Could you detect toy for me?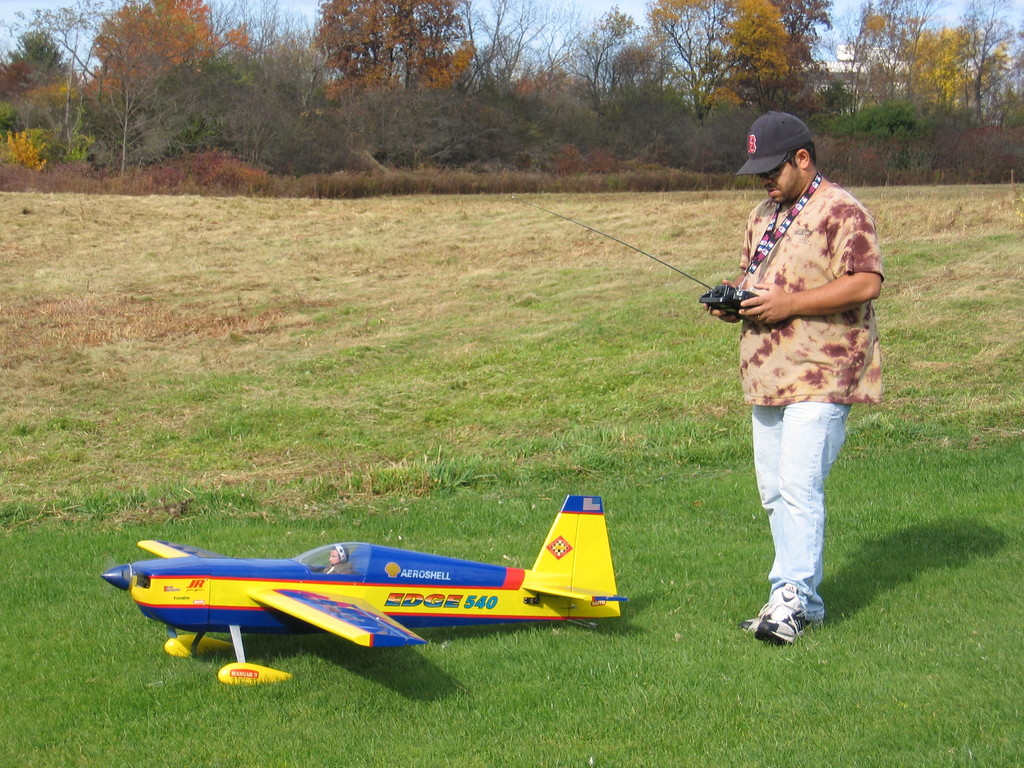
Detection result: [75,490,612,708].
